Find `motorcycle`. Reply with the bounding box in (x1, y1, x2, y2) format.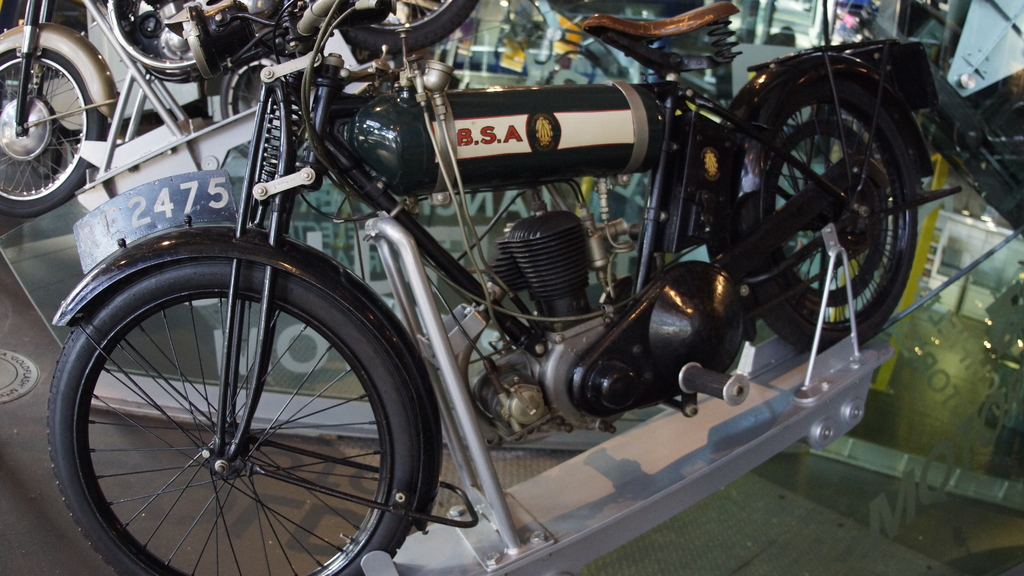
(0, 1, 483, 213).
